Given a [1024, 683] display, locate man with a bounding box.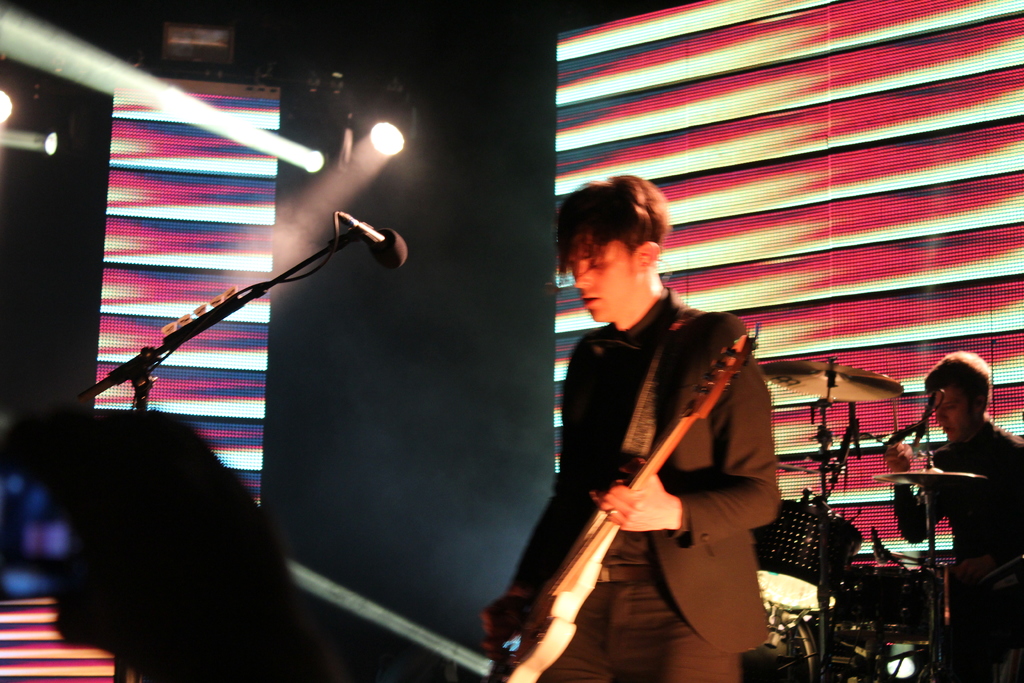
Located: x1=881 y1=352 x2=1023 y2=682.
